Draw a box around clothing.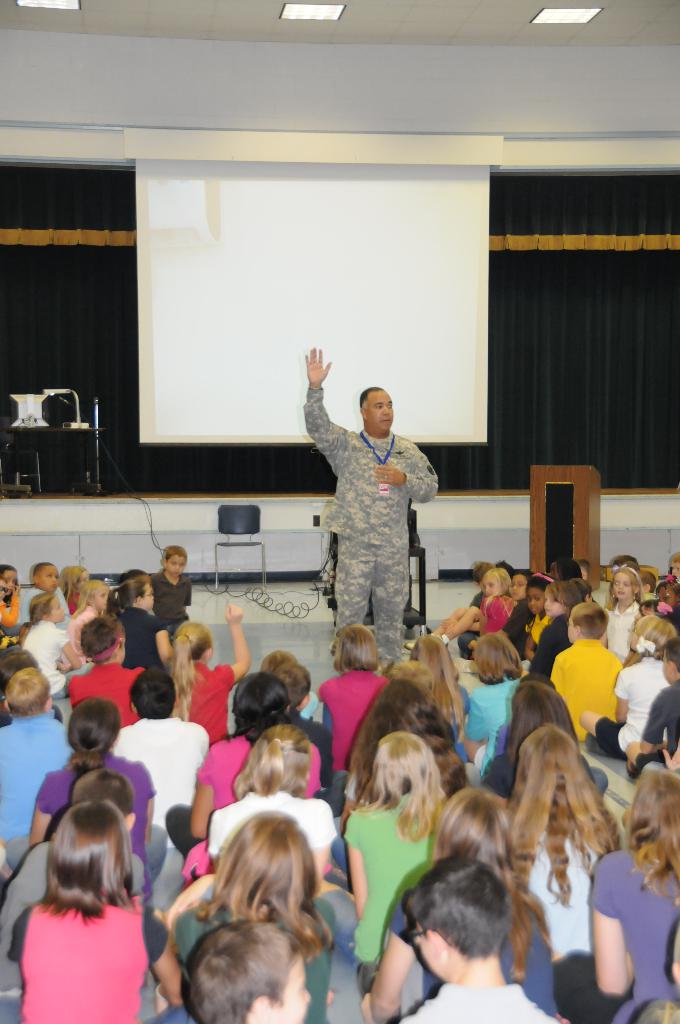
pyautogui.locateOnScreen(207, 784, 328, 884).
